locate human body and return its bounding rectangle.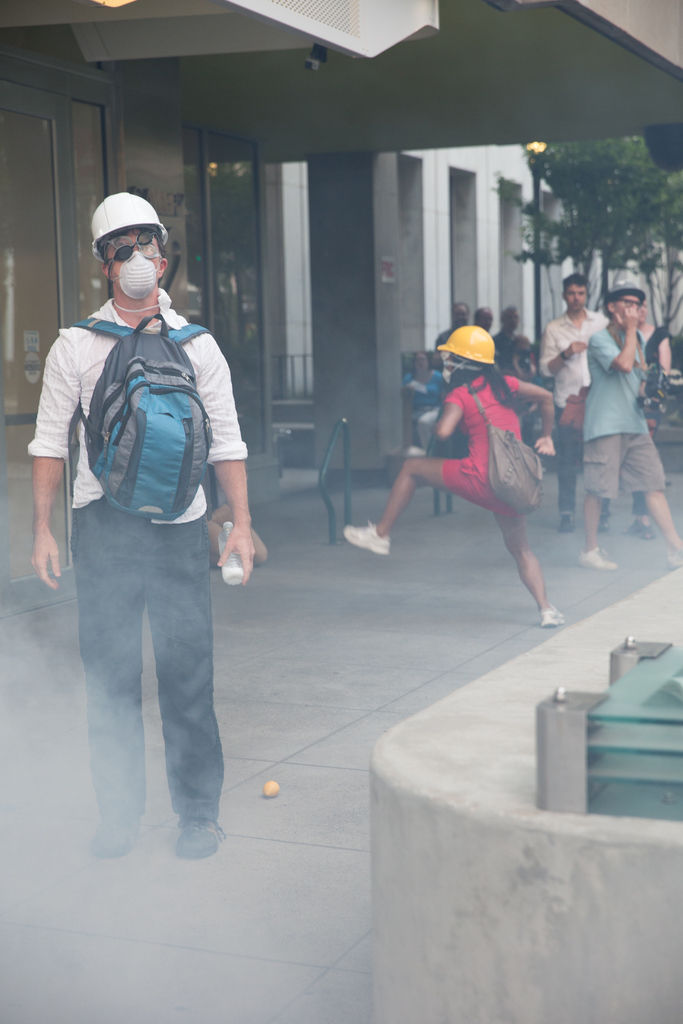
<bbox>361, 312, 563, 621</bbox>.
